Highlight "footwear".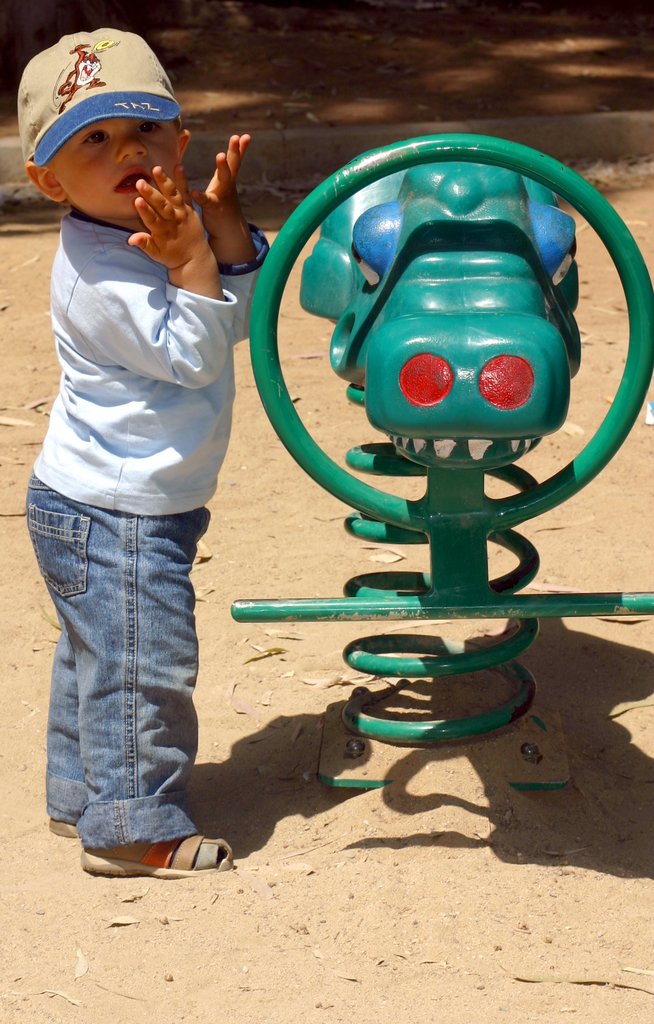
Highlighted region: [x1=78, y1=799, x2=248, y2=879].
